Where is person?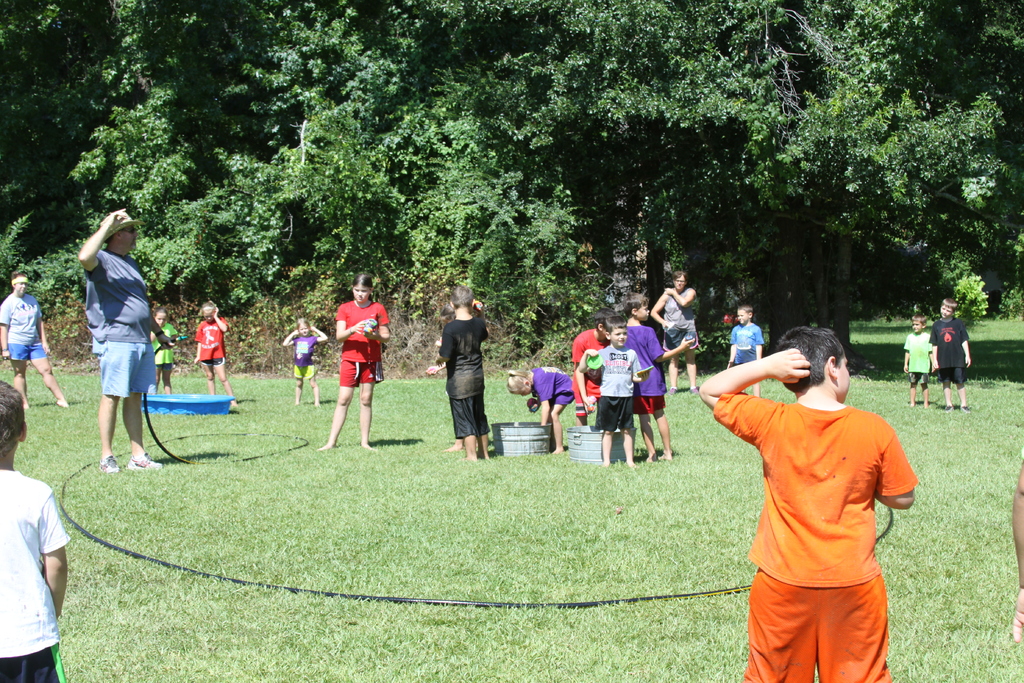
x1=618, y1=292, x2=693, y2=464.
